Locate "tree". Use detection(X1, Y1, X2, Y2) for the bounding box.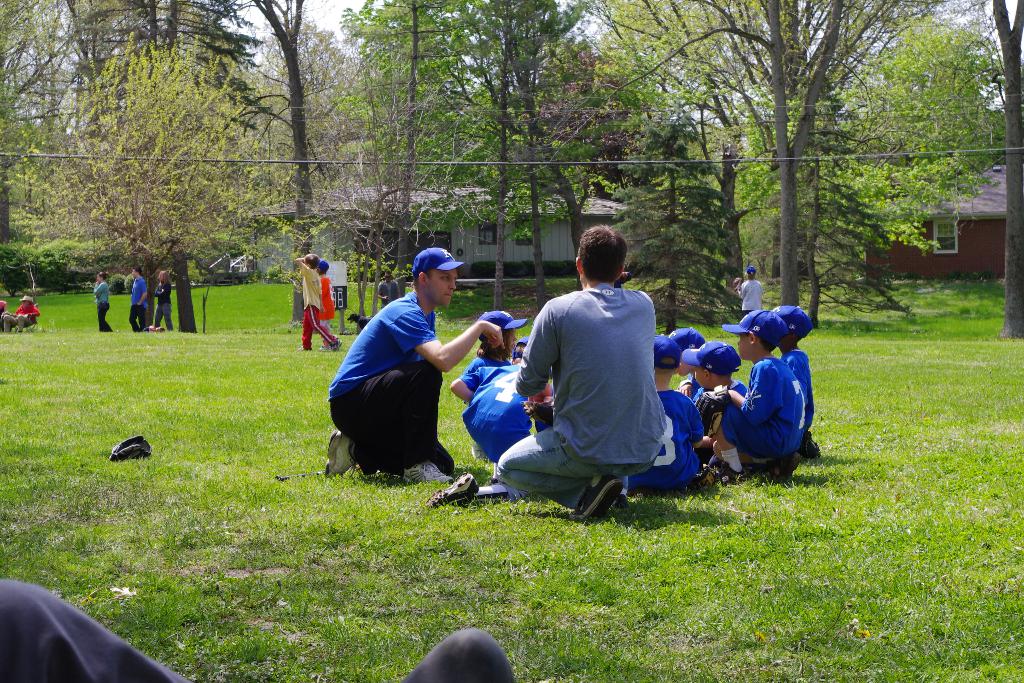
detection(505, 0, 593, 302).
